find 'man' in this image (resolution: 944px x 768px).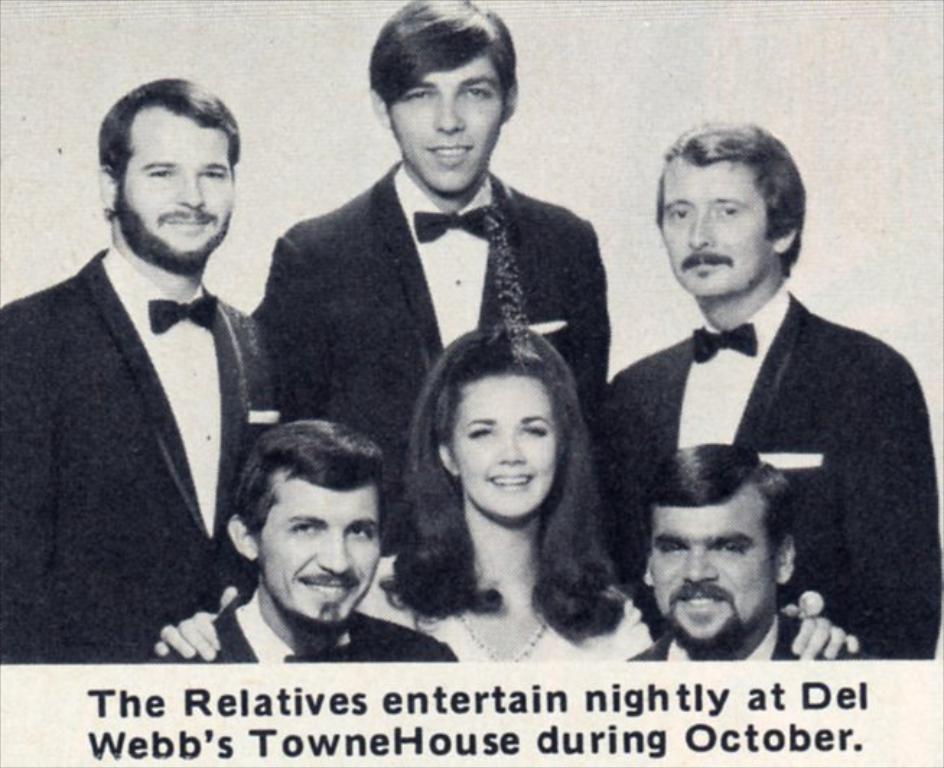
{"left": 621, "top": 442, "right": 880, "bottom": 658}.
